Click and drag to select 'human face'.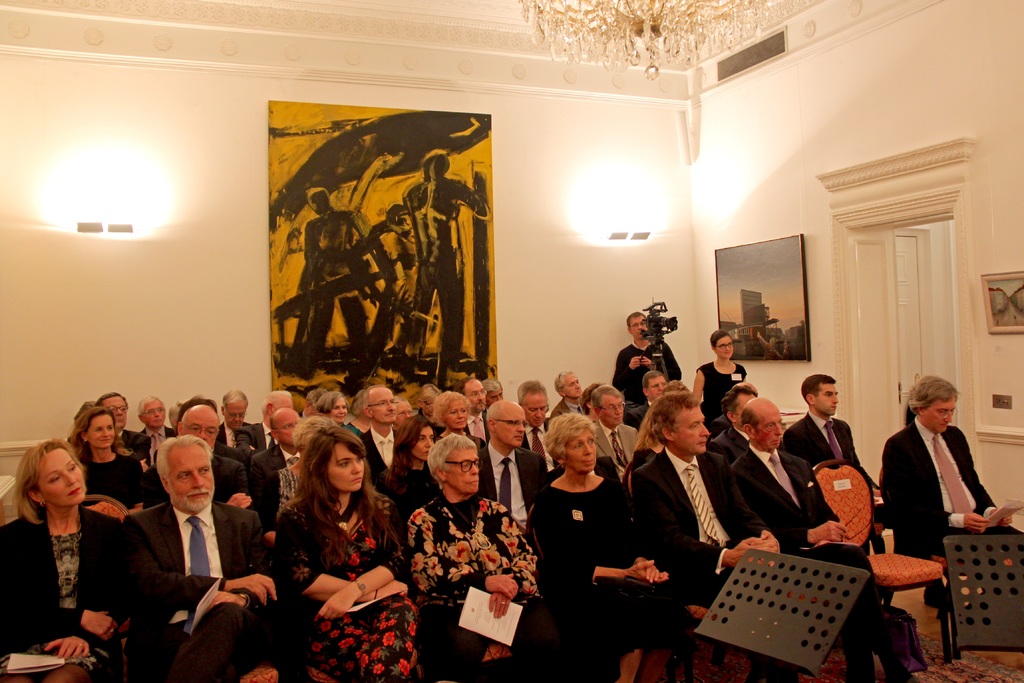
Selection: select_region(716, 331, 735, 361).
